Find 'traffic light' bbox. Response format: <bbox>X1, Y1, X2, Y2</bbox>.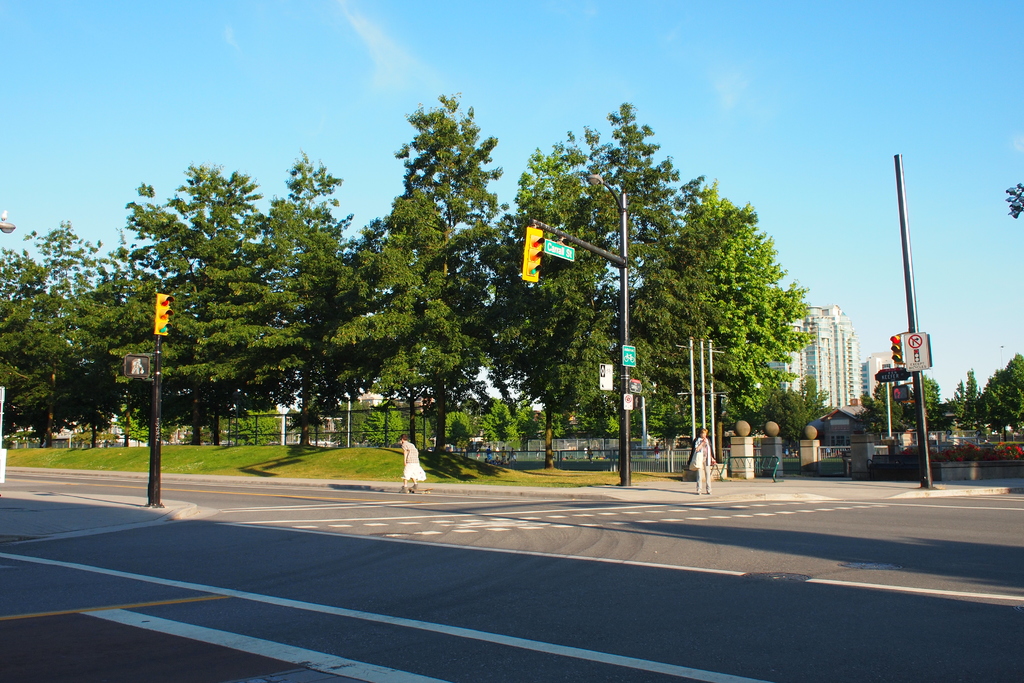
<bbox>157, 292, 173, 338</bbox>.
